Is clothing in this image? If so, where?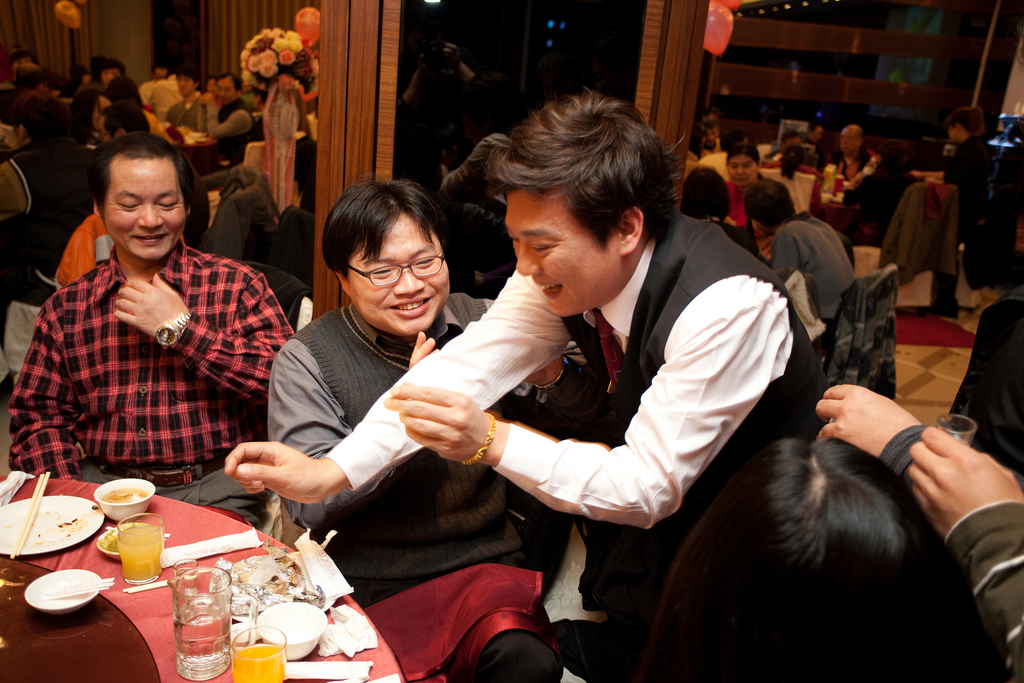
Yes, at <box>268,287,607,682</box>.
